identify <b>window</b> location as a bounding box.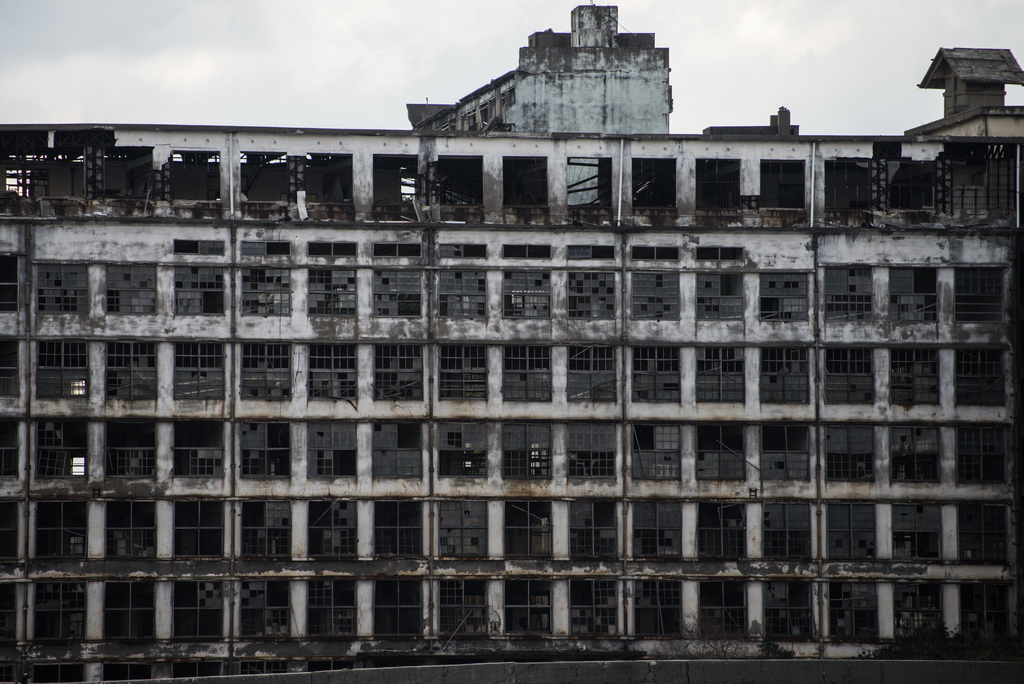
BBox(565, 578, 621, 637).
